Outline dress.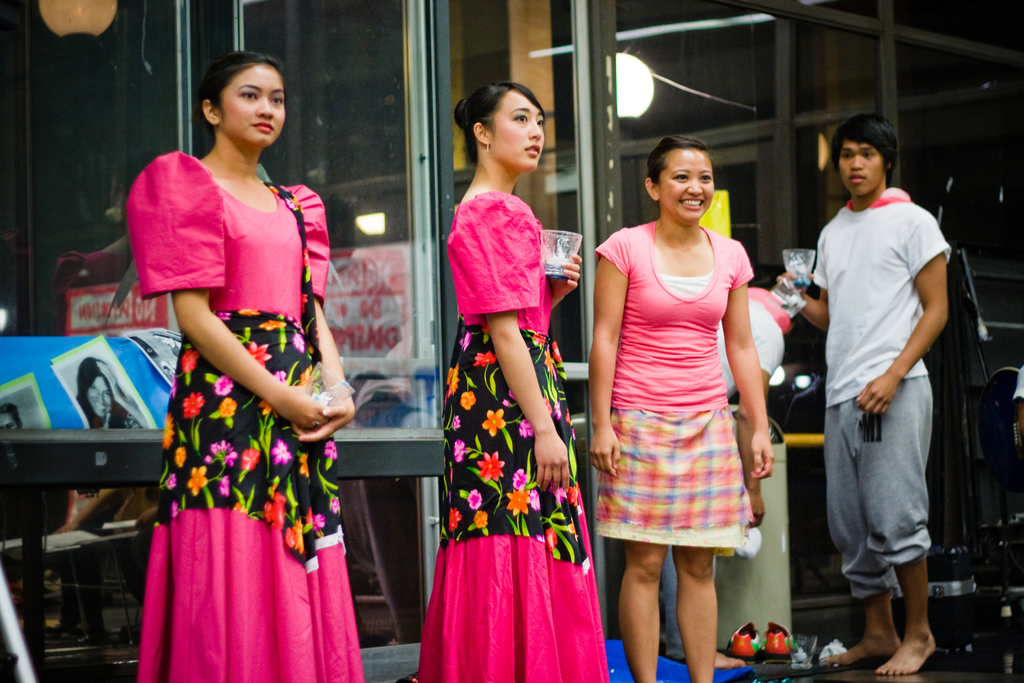
Outline: l=414, t=188, r=622, b=682.
